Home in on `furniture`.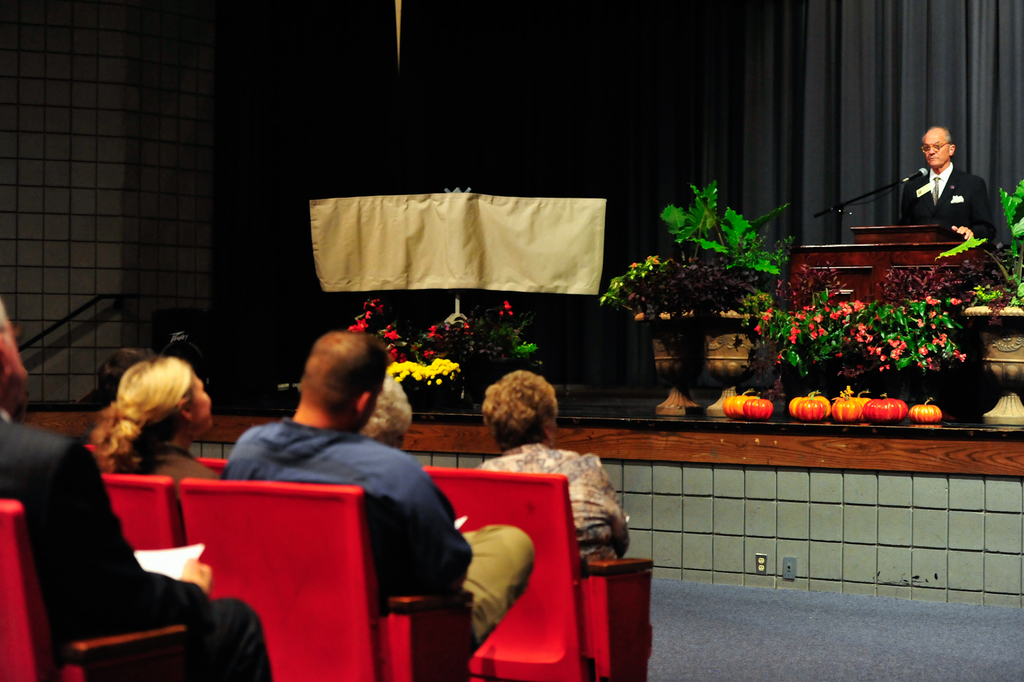
Homed in at bbox(416, 463, 655, 681).
